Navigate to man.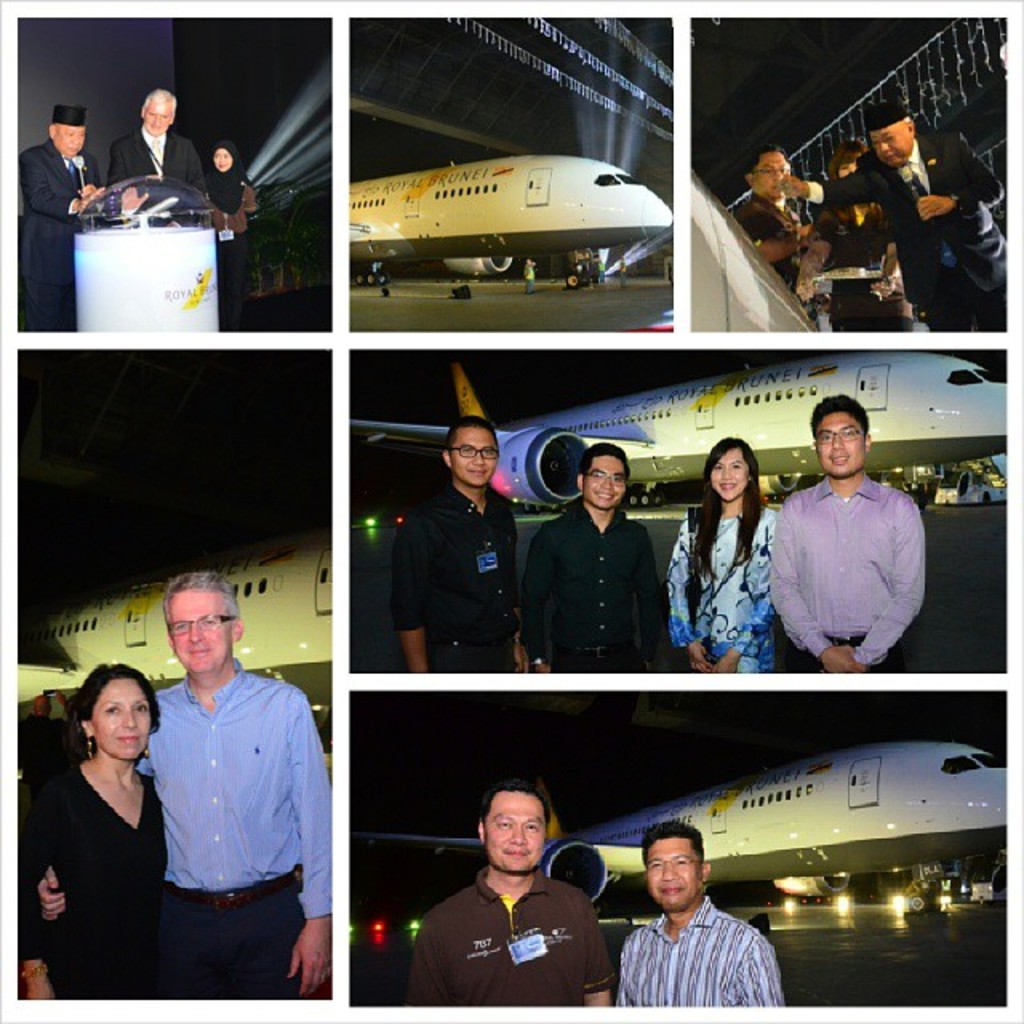
Navigation target: 733,149,821,306.
